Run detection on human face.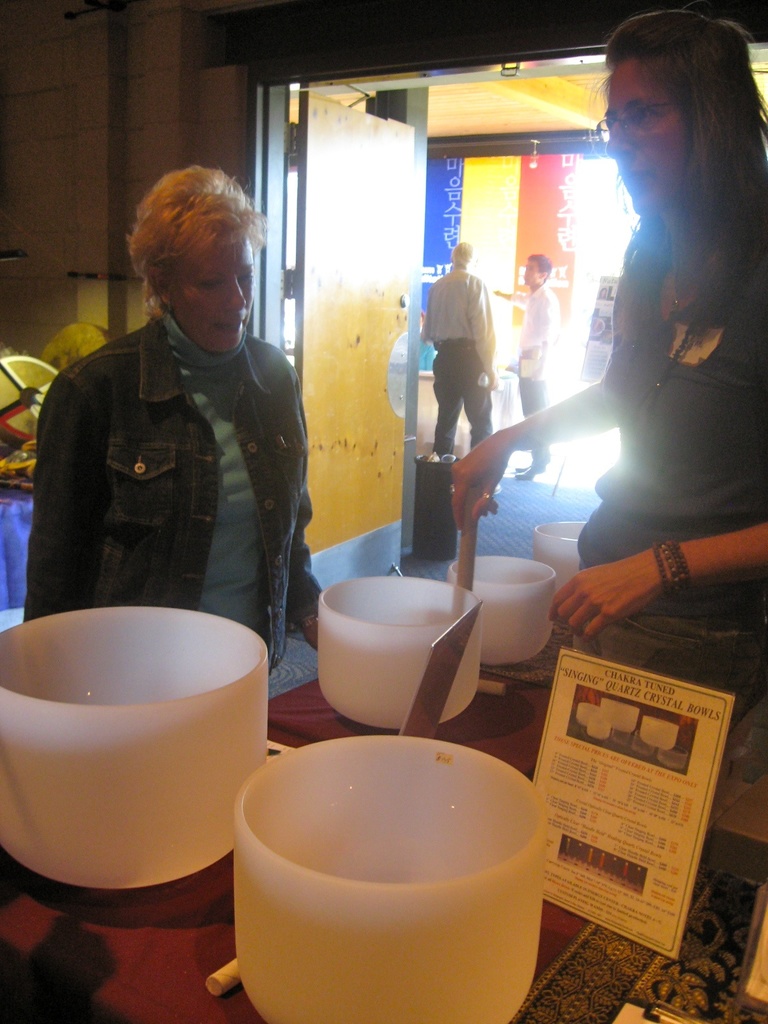
Result: detection(604, 56, 703, 215).
